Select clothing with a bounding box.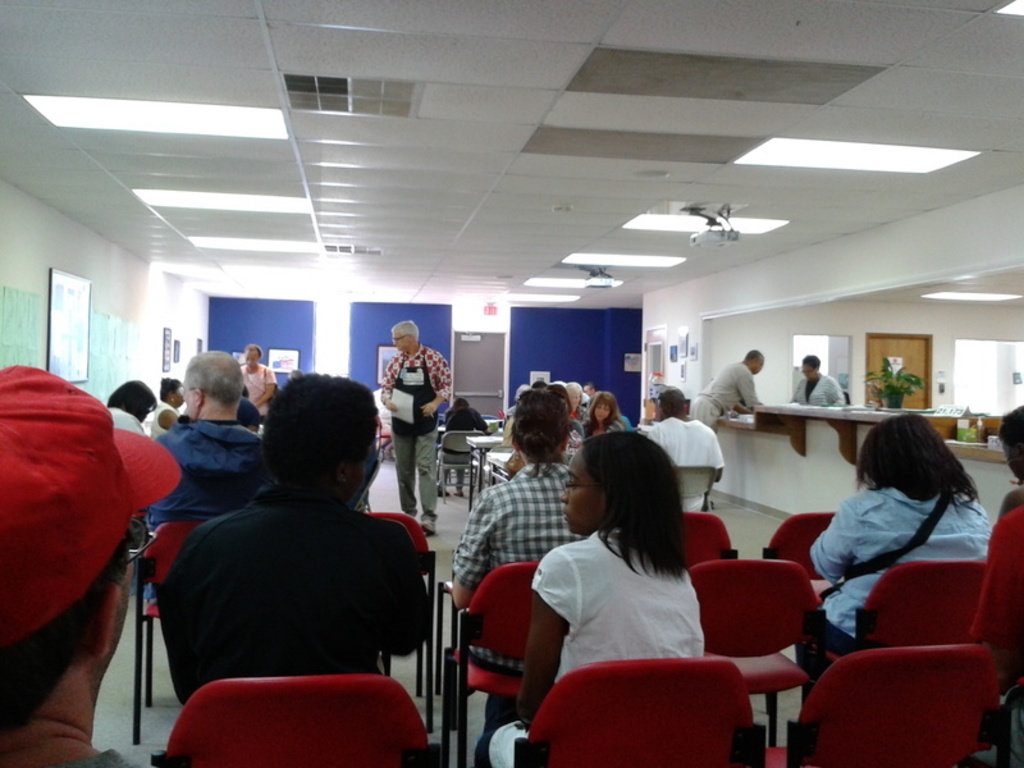
449,454,585,666.
